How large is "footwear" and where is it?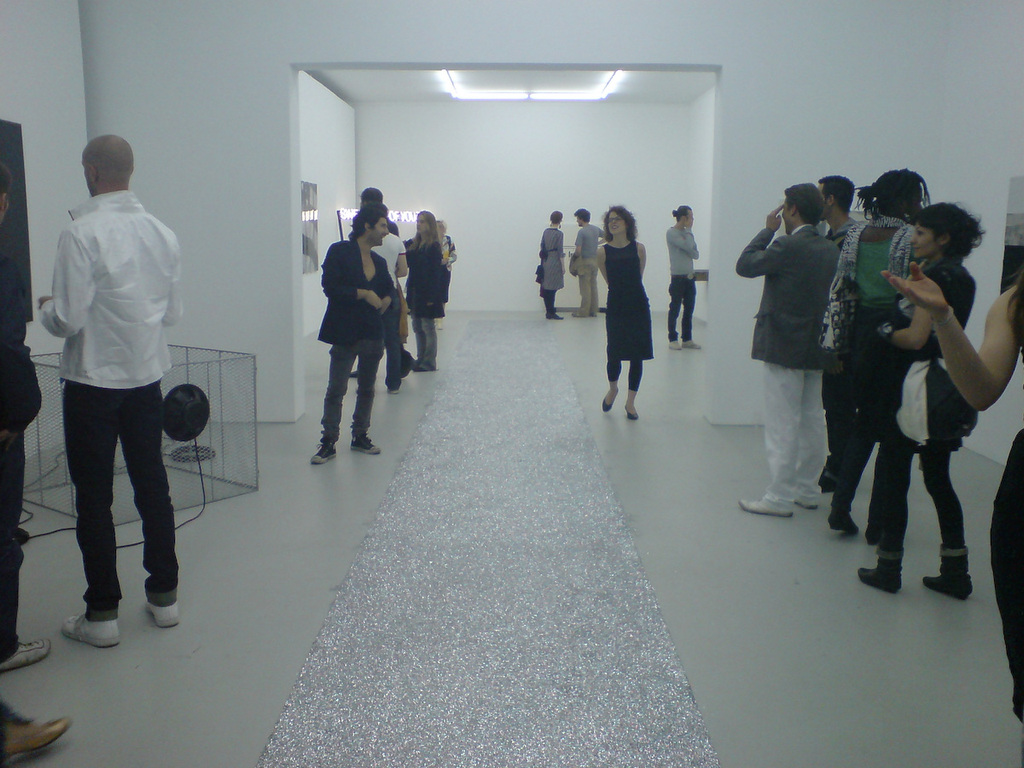
Bounding box: BBox(144, 602, 178, 630).
